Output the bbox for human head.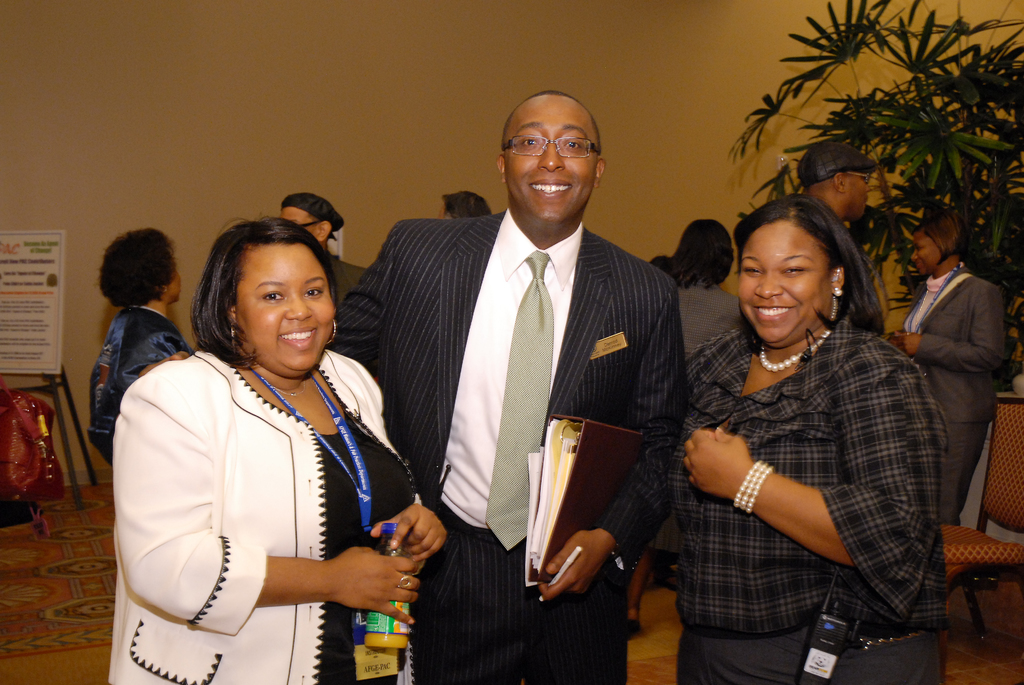
BBox(273, 191, 344, 249).
